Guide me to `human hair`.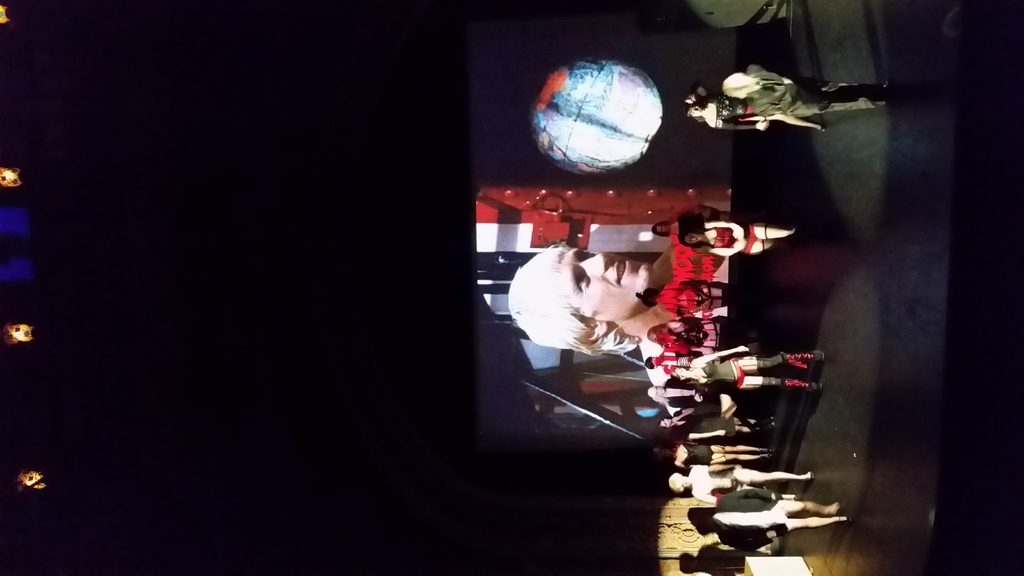
Guidance: x1=661, y1=469, x2=690, y2=493.
